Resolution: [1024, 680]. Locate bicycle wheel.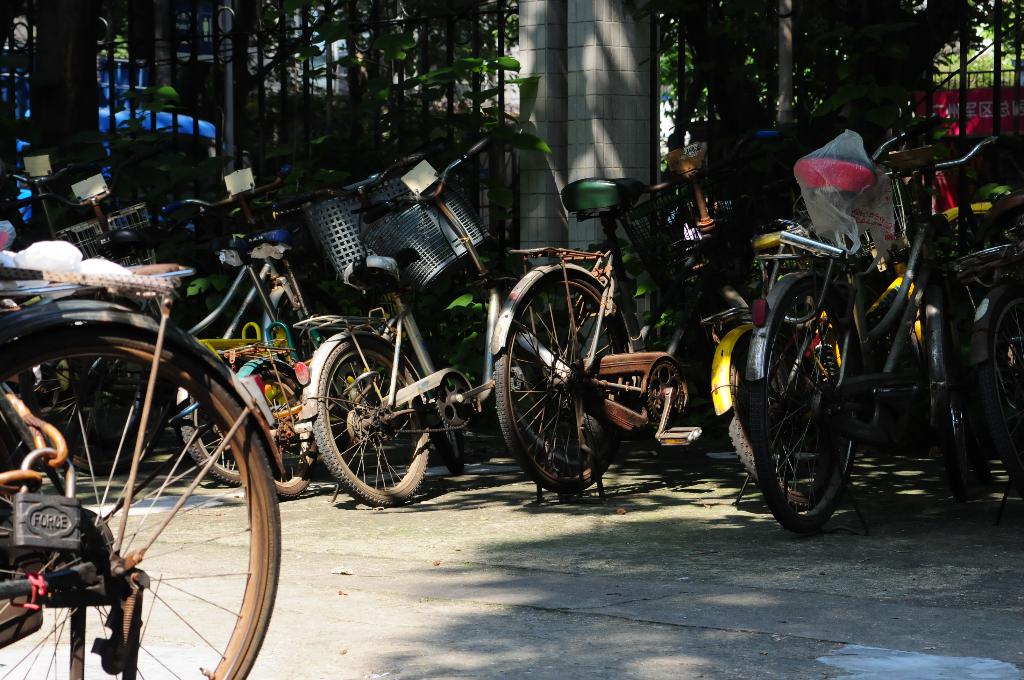
250:368:321:498.
